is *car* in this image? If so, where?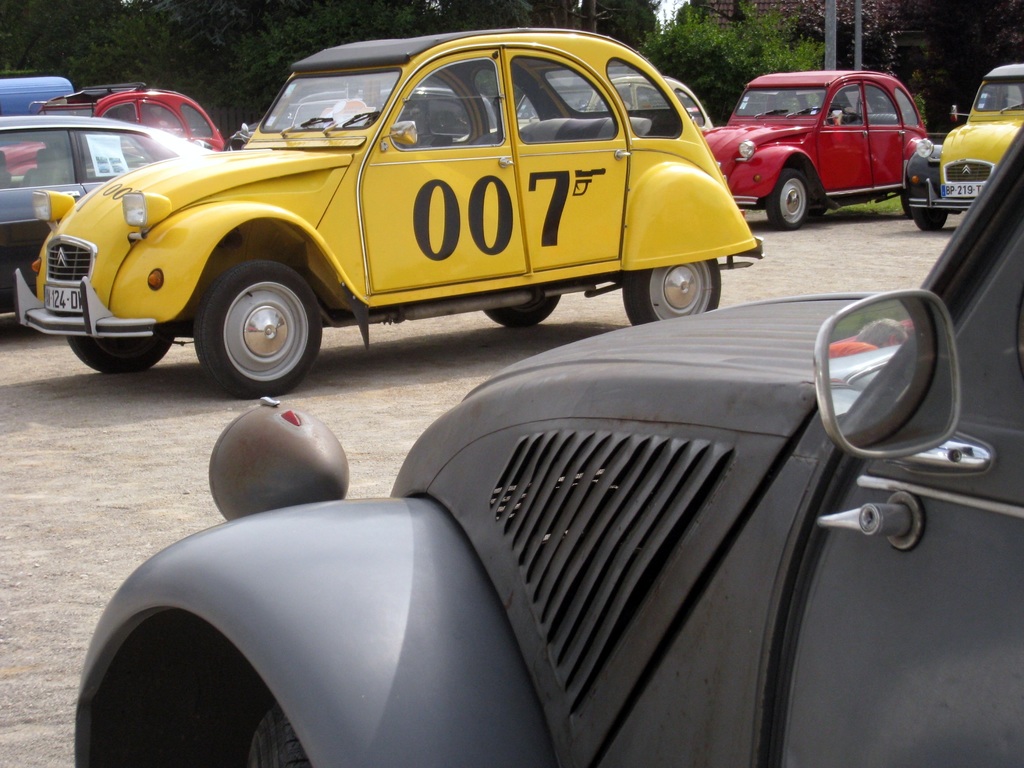
Yes, at x1=906, y1=61, x2=1023, y2=228.
